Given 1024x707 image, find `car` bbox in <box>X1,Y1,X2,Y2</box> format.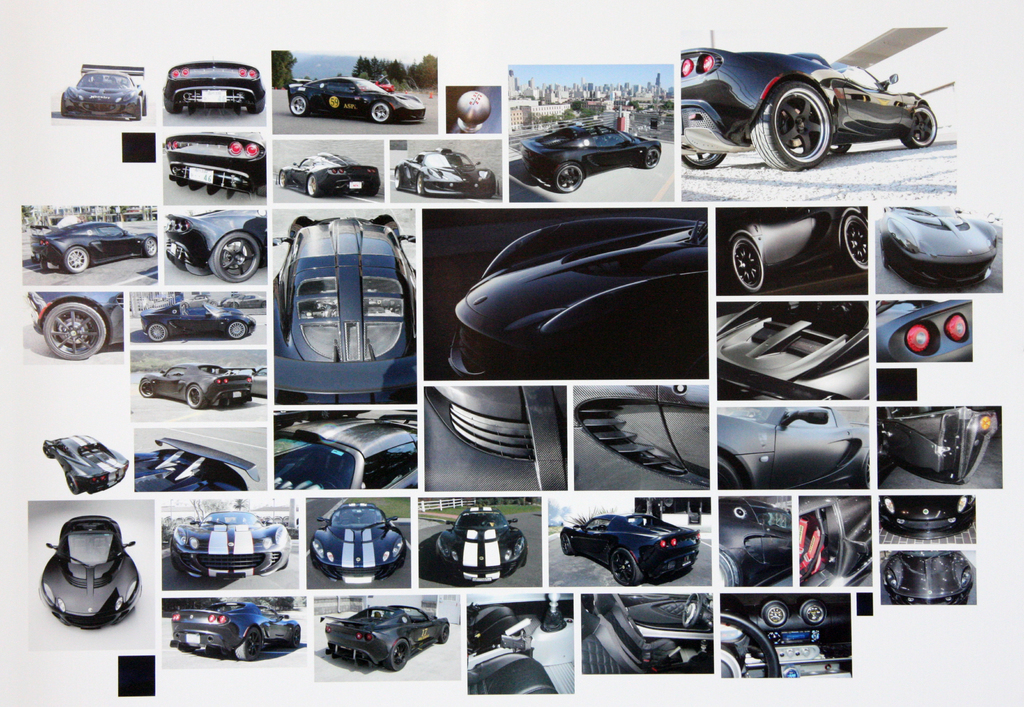
<box>678,43,939,169</box>.
